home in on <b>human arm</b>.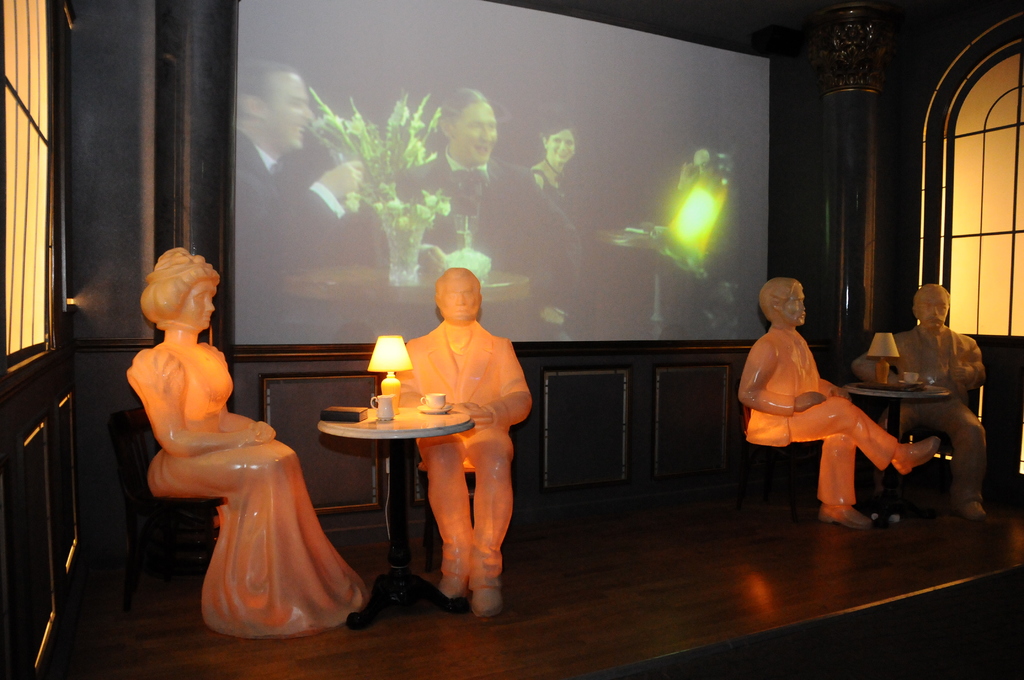
Homed in at left=141, top=336, right=285, bottom=473.
